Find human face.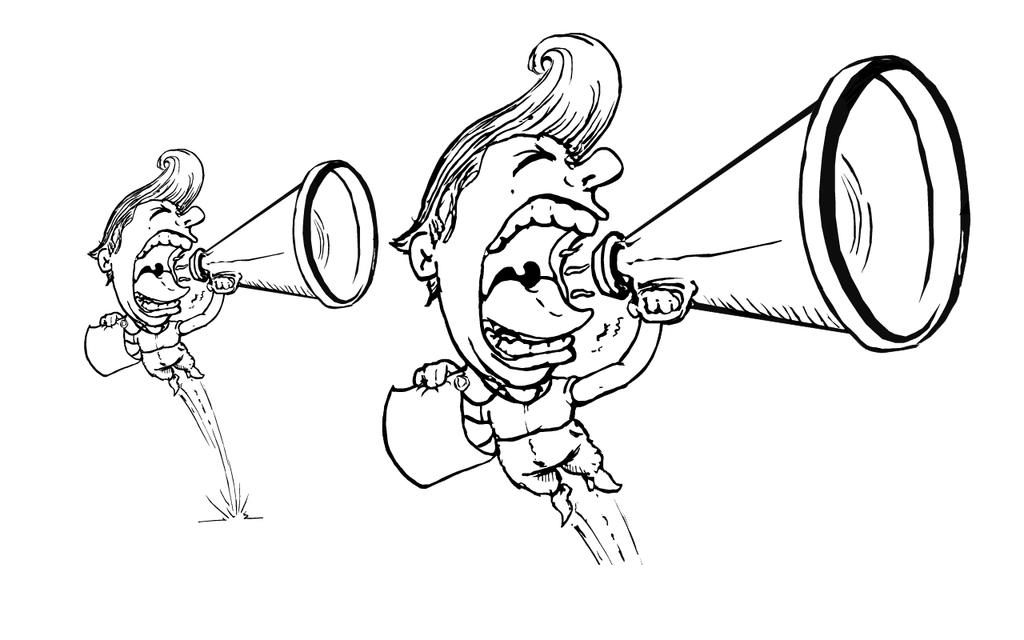
bbox(438, 130, 623, 392).
